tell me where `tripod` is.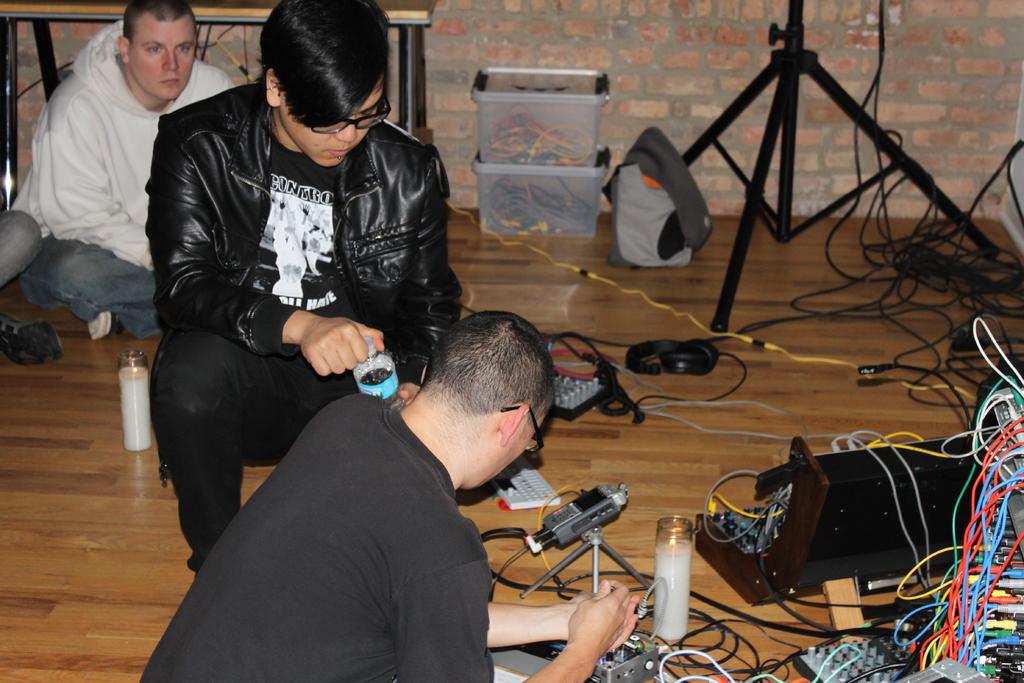
`tripod` is at [680, 0, 1005, 331].
